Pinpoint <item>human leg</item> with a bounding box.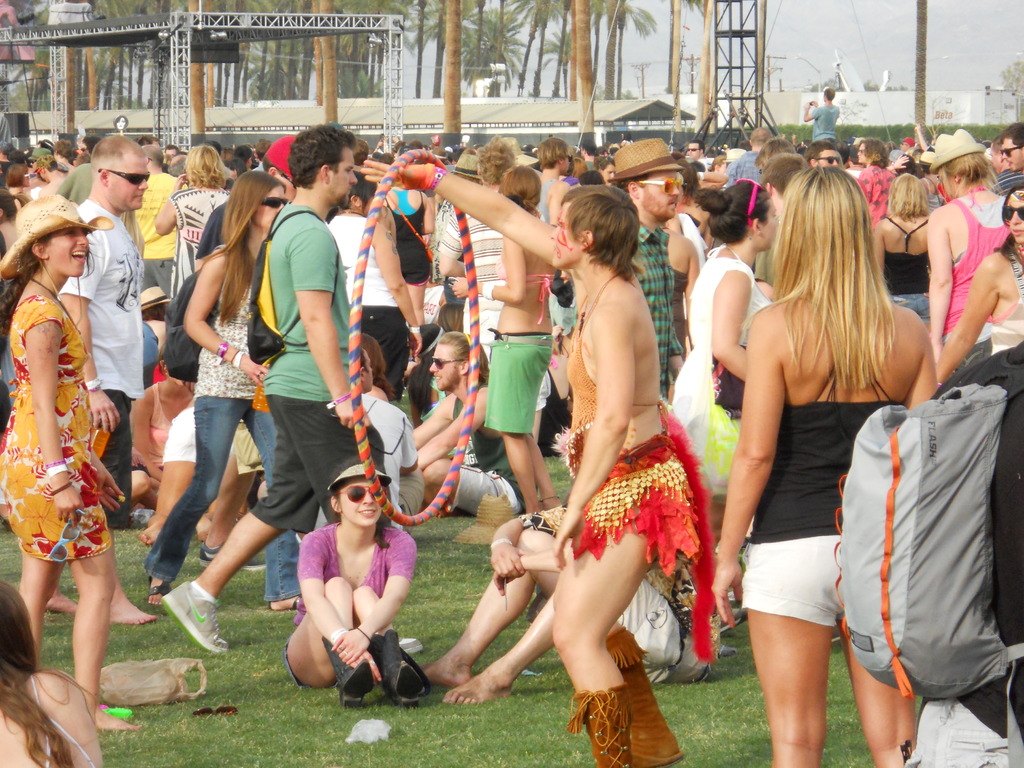
(left=297, top=582, right=376, bottom=692).
